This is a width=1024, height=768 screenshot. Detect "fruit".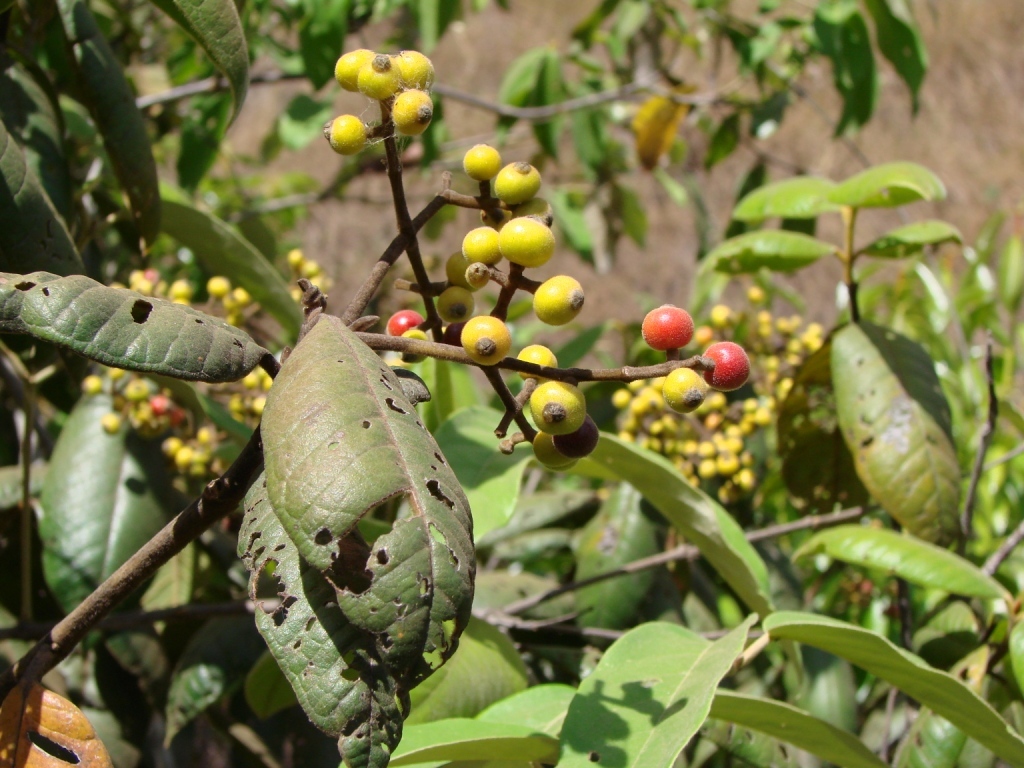
bbox=[489, 159, 544, 210].
